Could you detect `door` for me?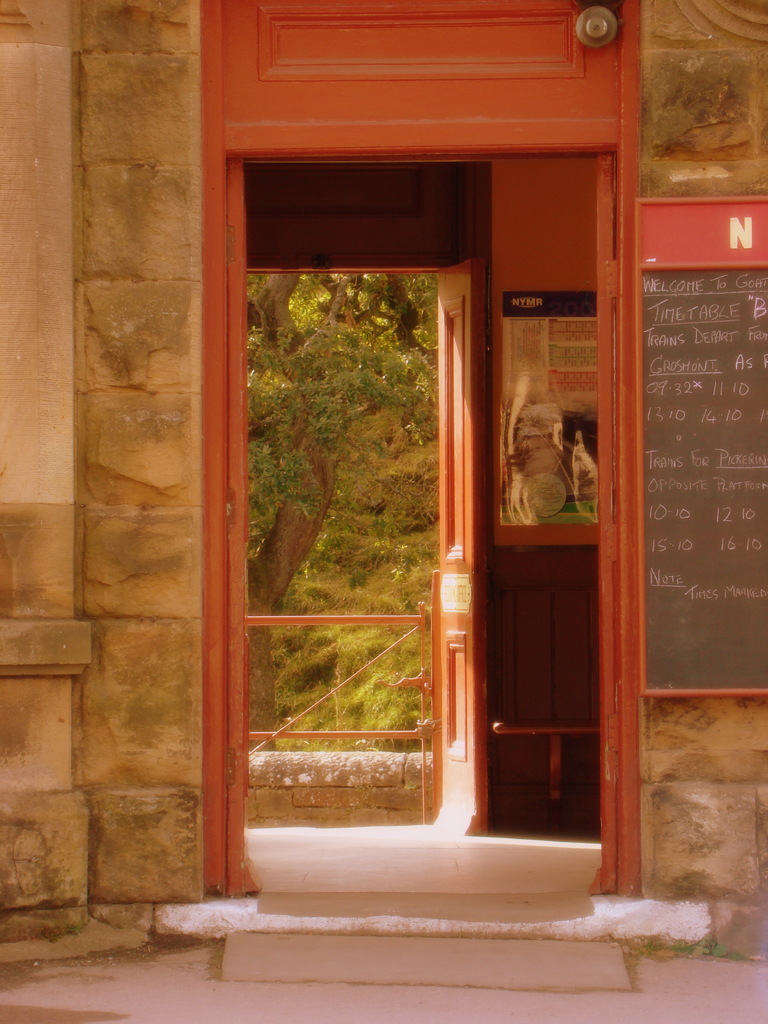
Detection result: Rect(429, 257, 485, 836).
